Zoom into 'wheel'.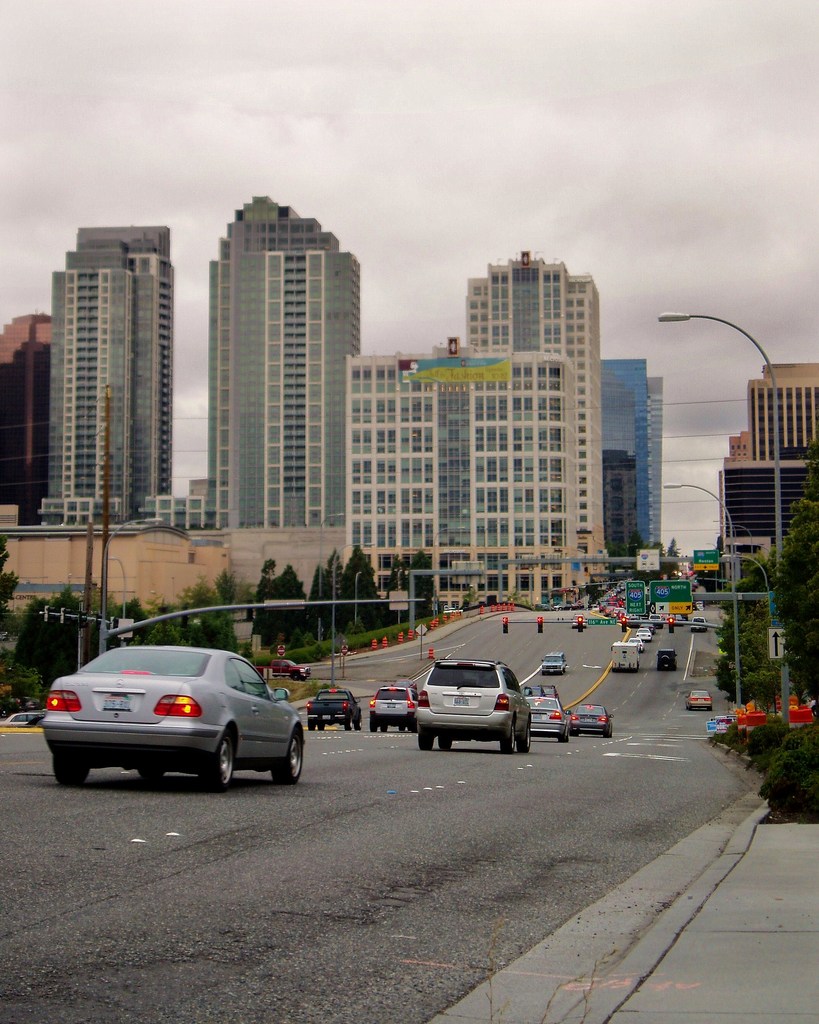
Zoom target: {"left": 273, "top": 730, "right": 304, "bottom": 777}.
